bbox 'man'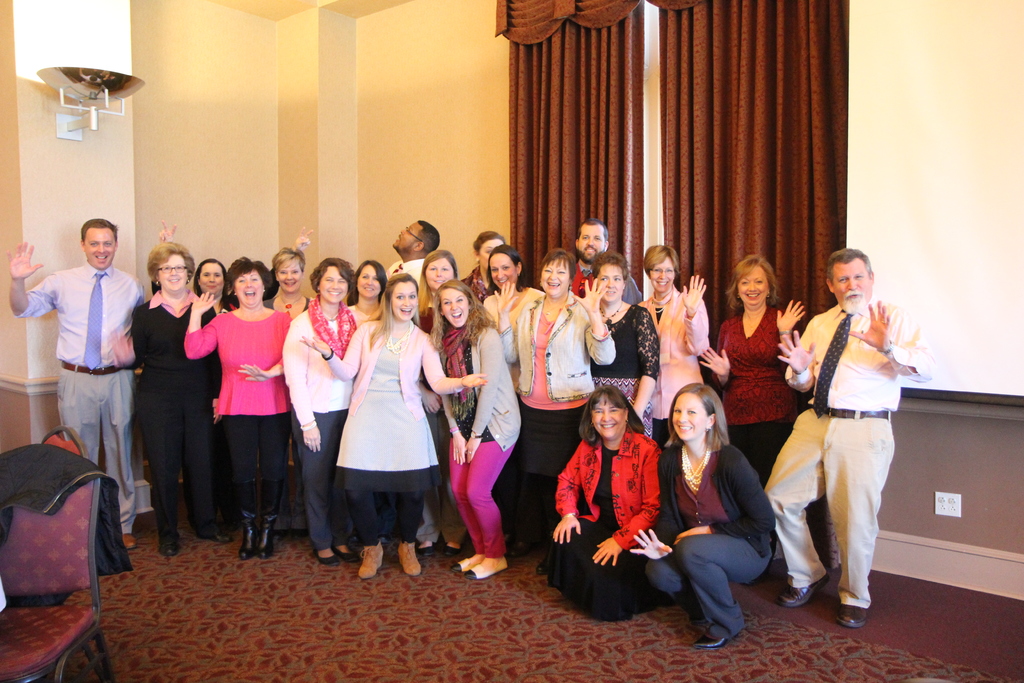
[388, 222, 440, 287]
